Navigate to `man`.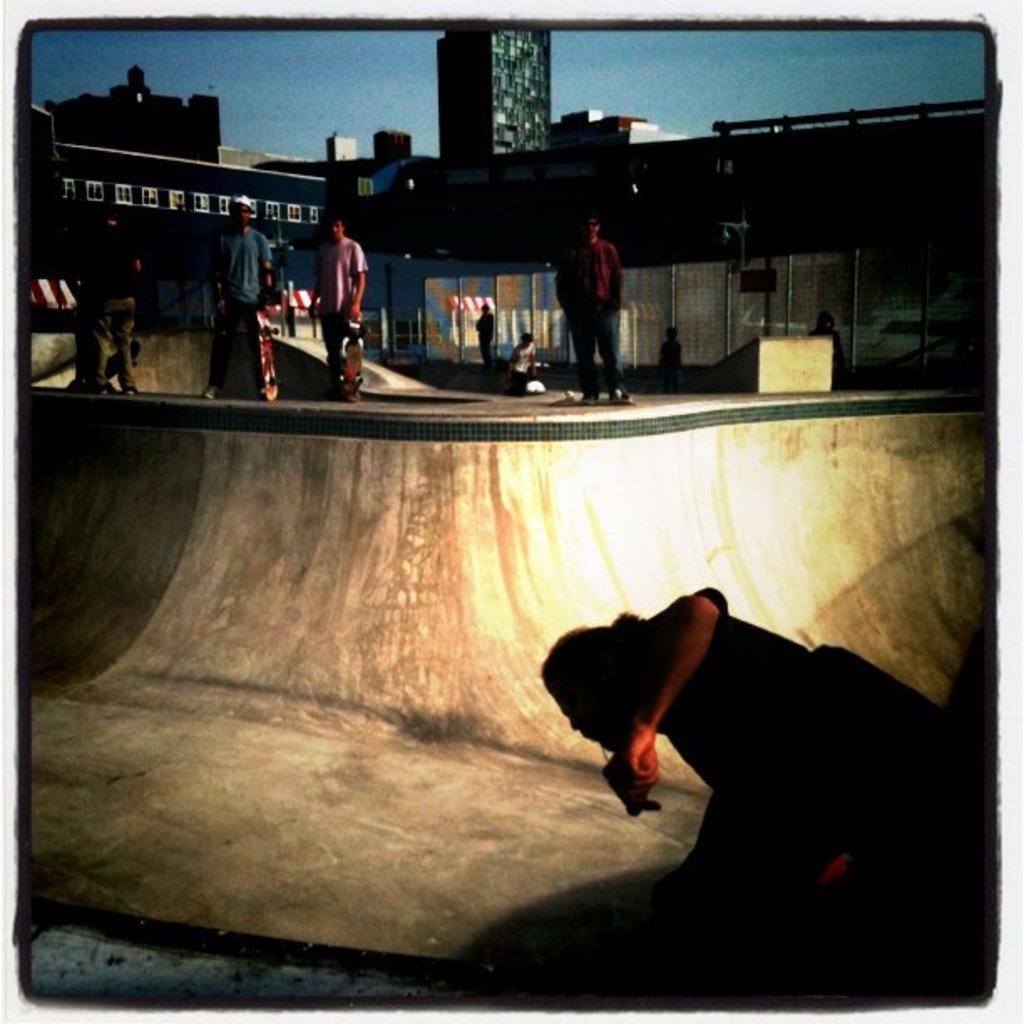
Navigation target: (x1=534, y1=584, x2=952, y2=1009).
